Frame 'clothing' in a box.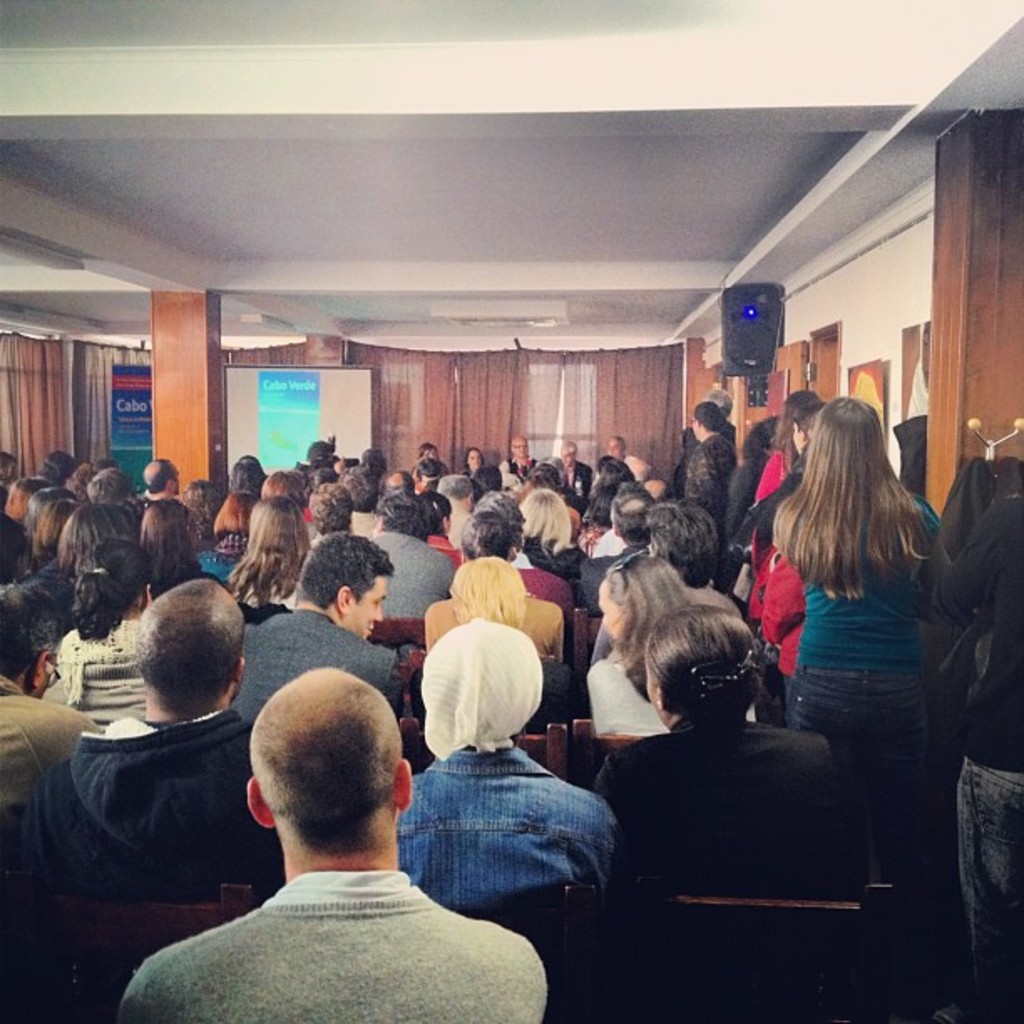
region(233, 597, 376, 728).
